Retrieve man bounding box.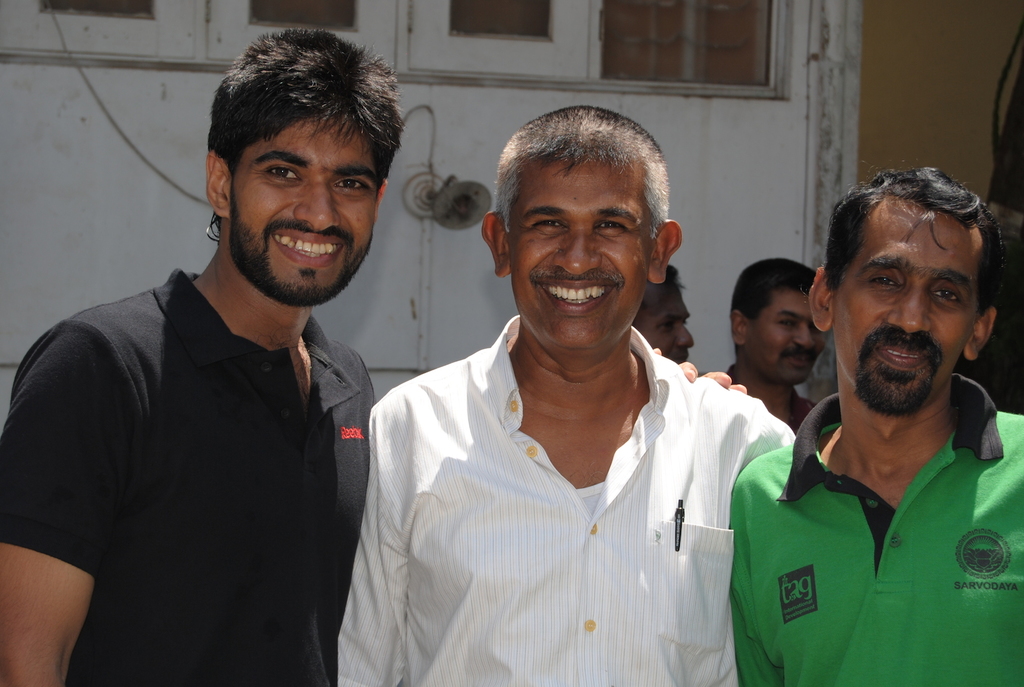
Bounding box: 714 263 829 435.
